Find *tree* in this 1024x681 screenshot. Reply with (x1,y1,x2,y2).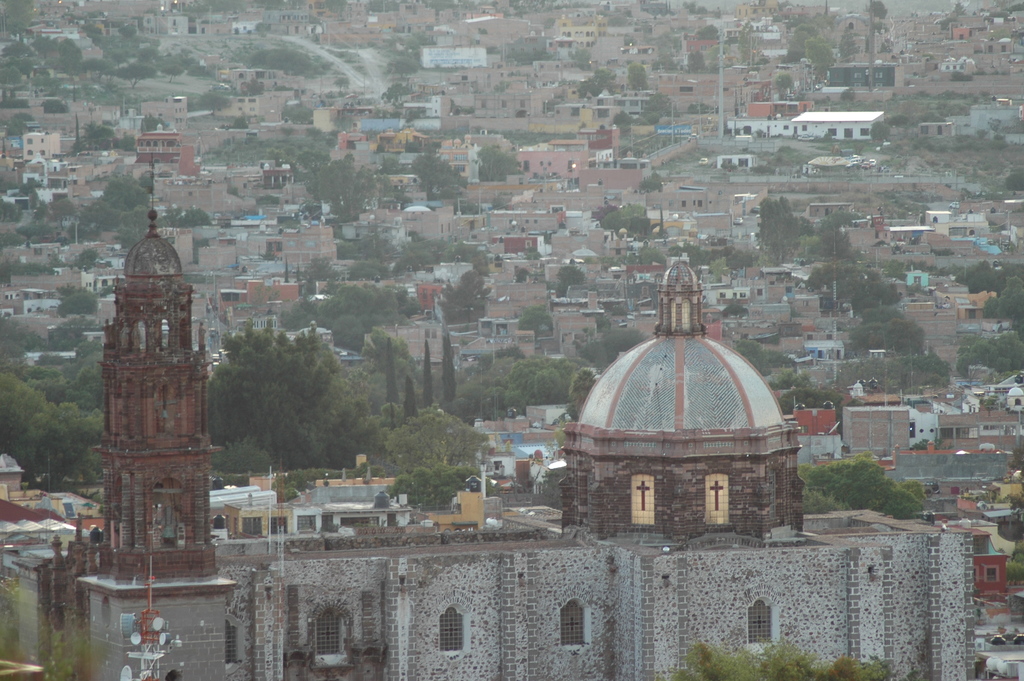
(869,120,890,145).
